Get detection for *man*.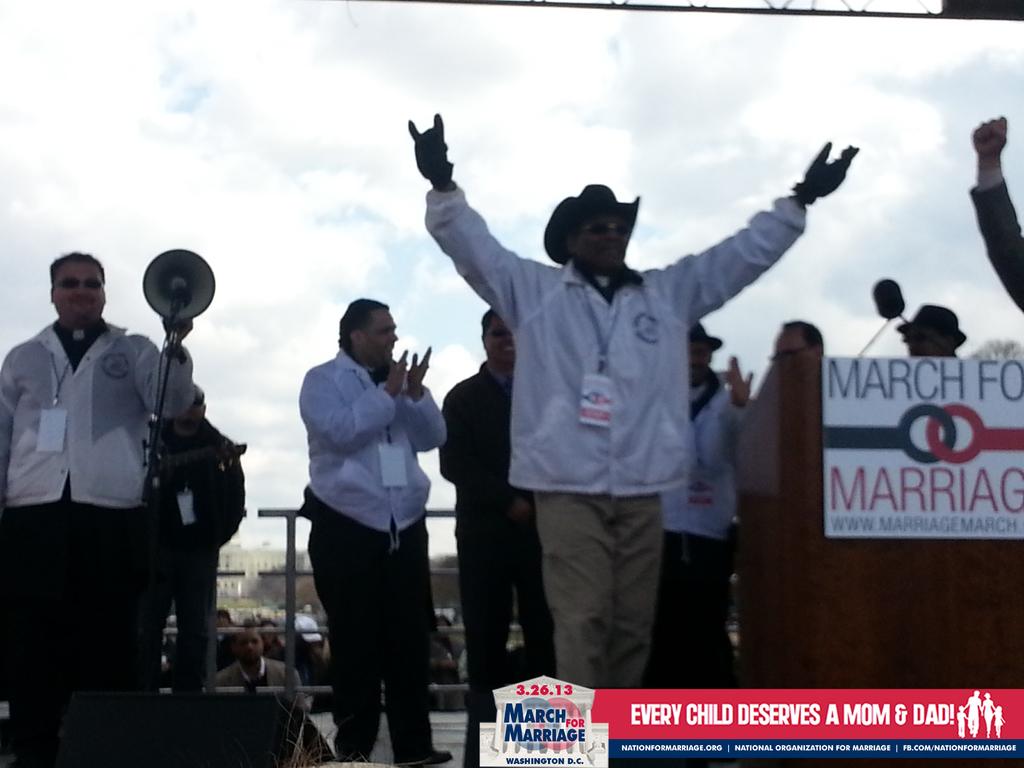
Detection: <region>895, 301, 964, 356</region>.
